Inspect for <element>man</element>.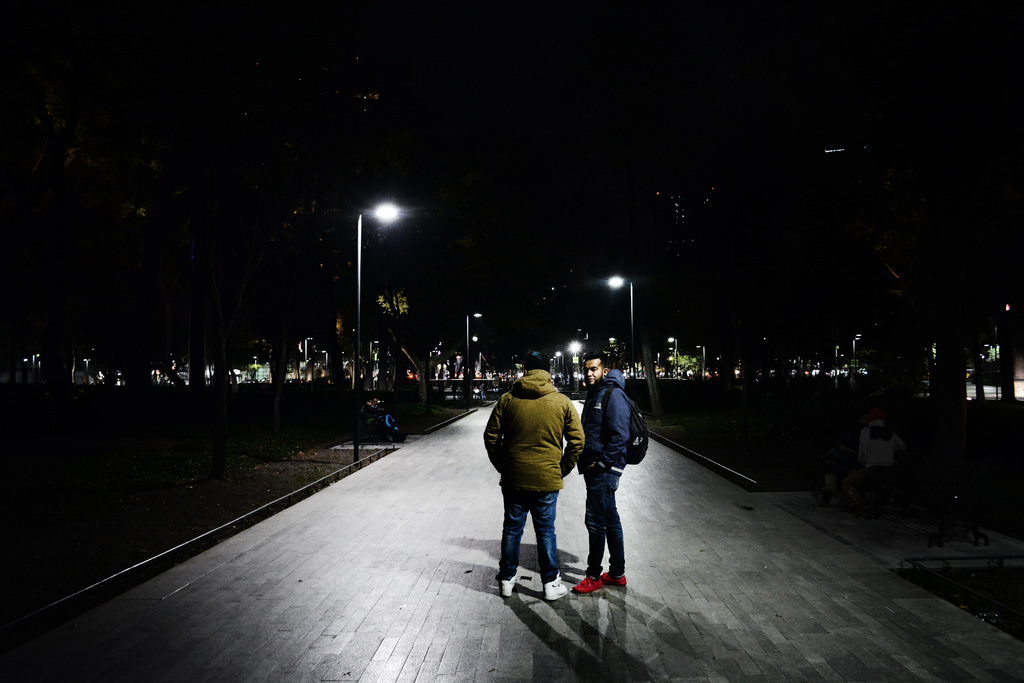
Inspection: <region>563, 353, 636, 597</region>.
